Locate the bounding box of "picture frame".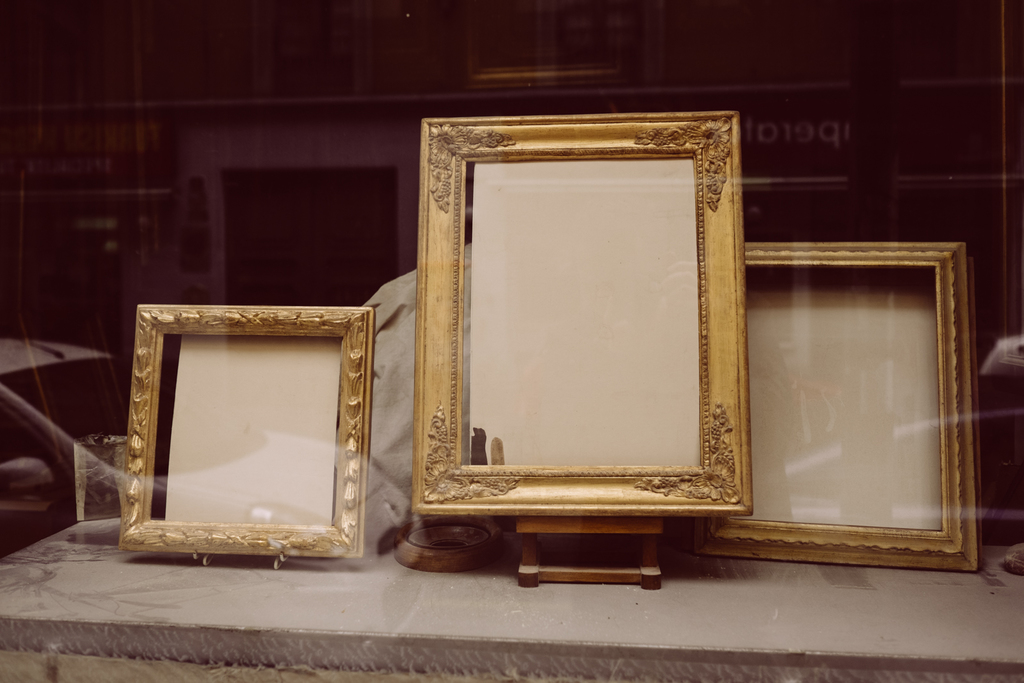
Bounding box: box(410, 111, 751, 589).
